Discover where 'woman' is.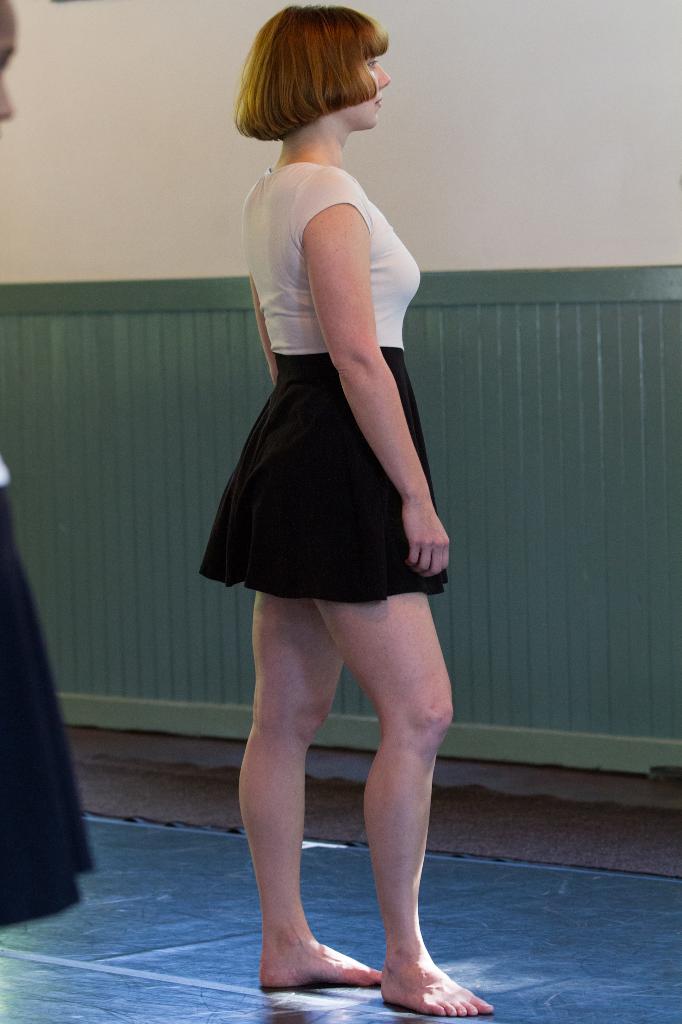
Discovered at BBox(191, 22, 477, 949).
